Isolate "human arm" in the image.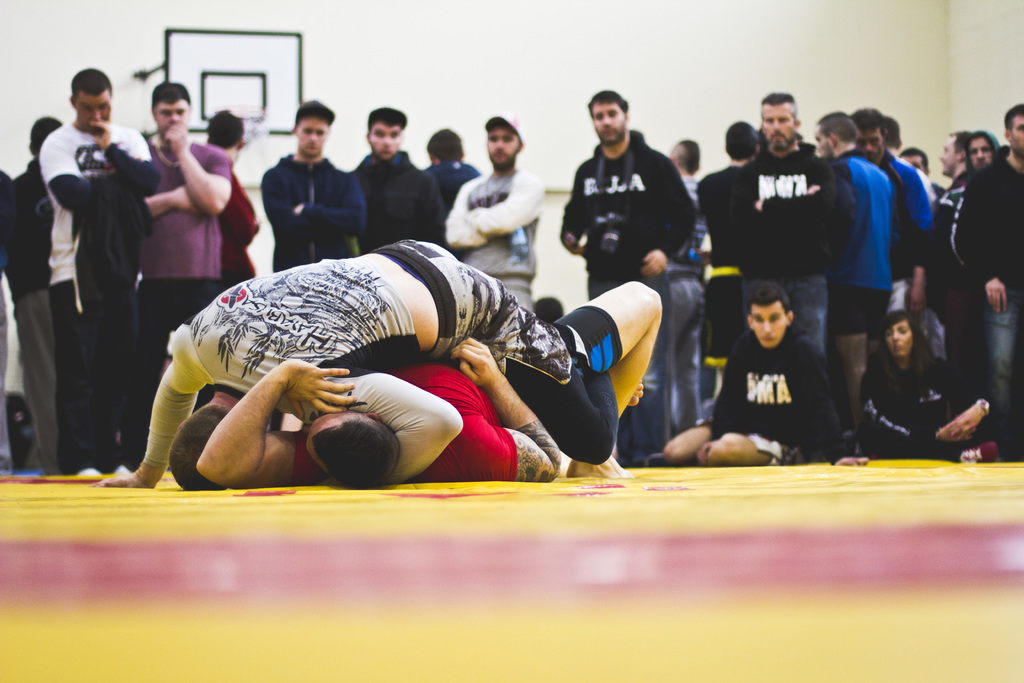
Isolated region: [275,320,468,488].
